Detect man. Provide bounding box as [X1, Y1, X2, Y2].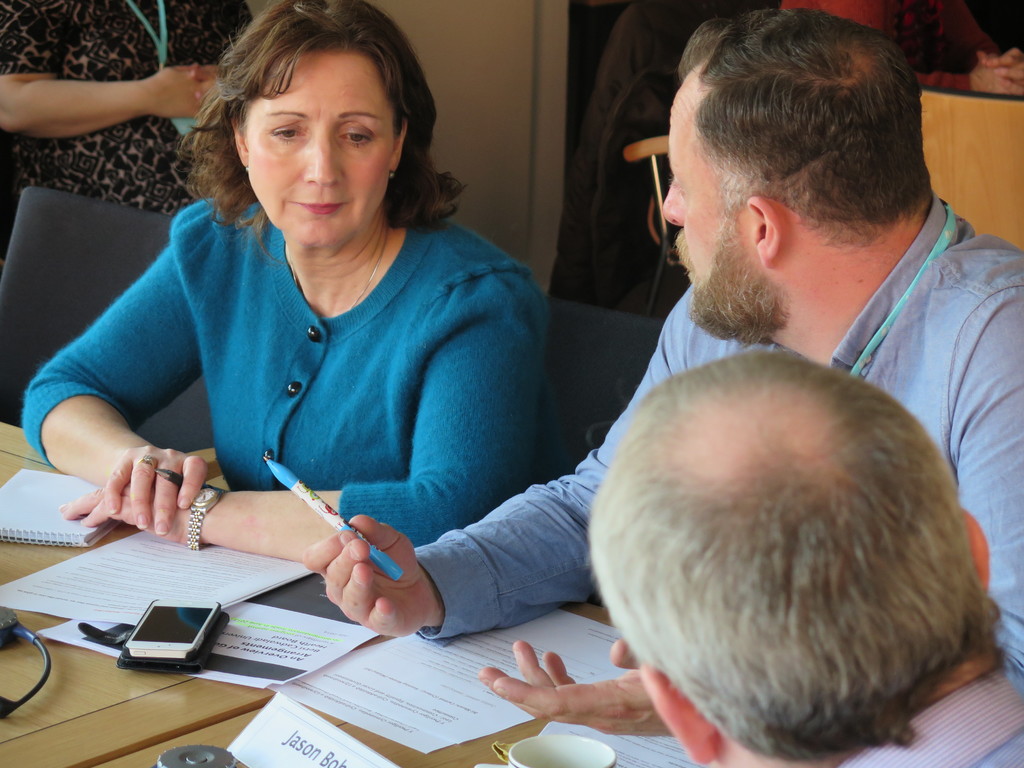
[298, 6, 1023, 739].
